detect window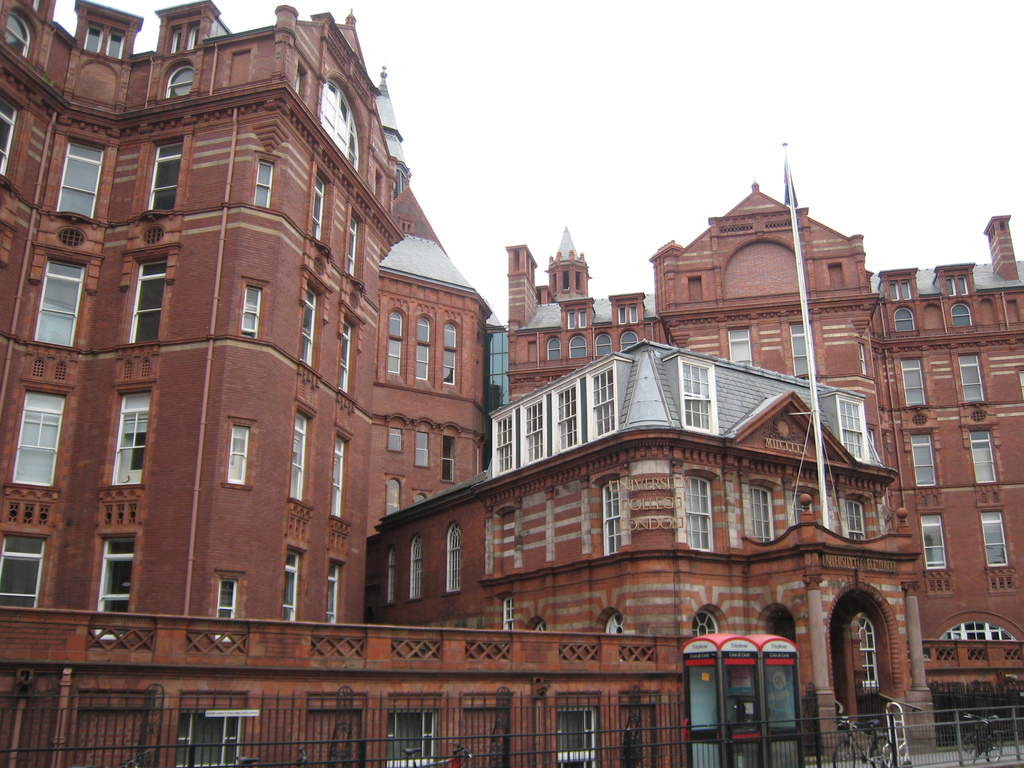
select_region(80, 13, 124, 63)
